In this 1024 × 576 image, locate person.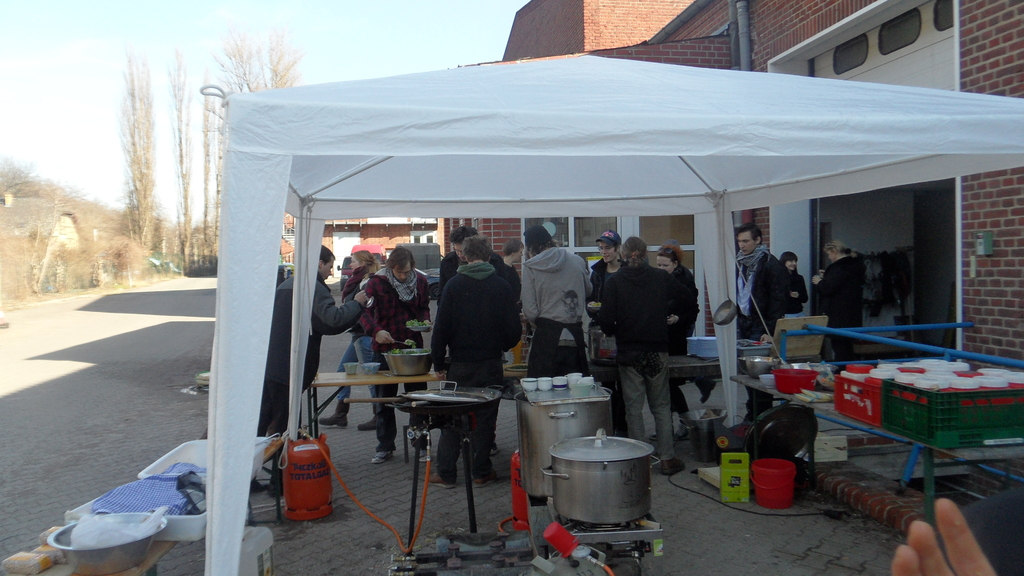
Bounding box: bbox(650, 239, 701, 435).
